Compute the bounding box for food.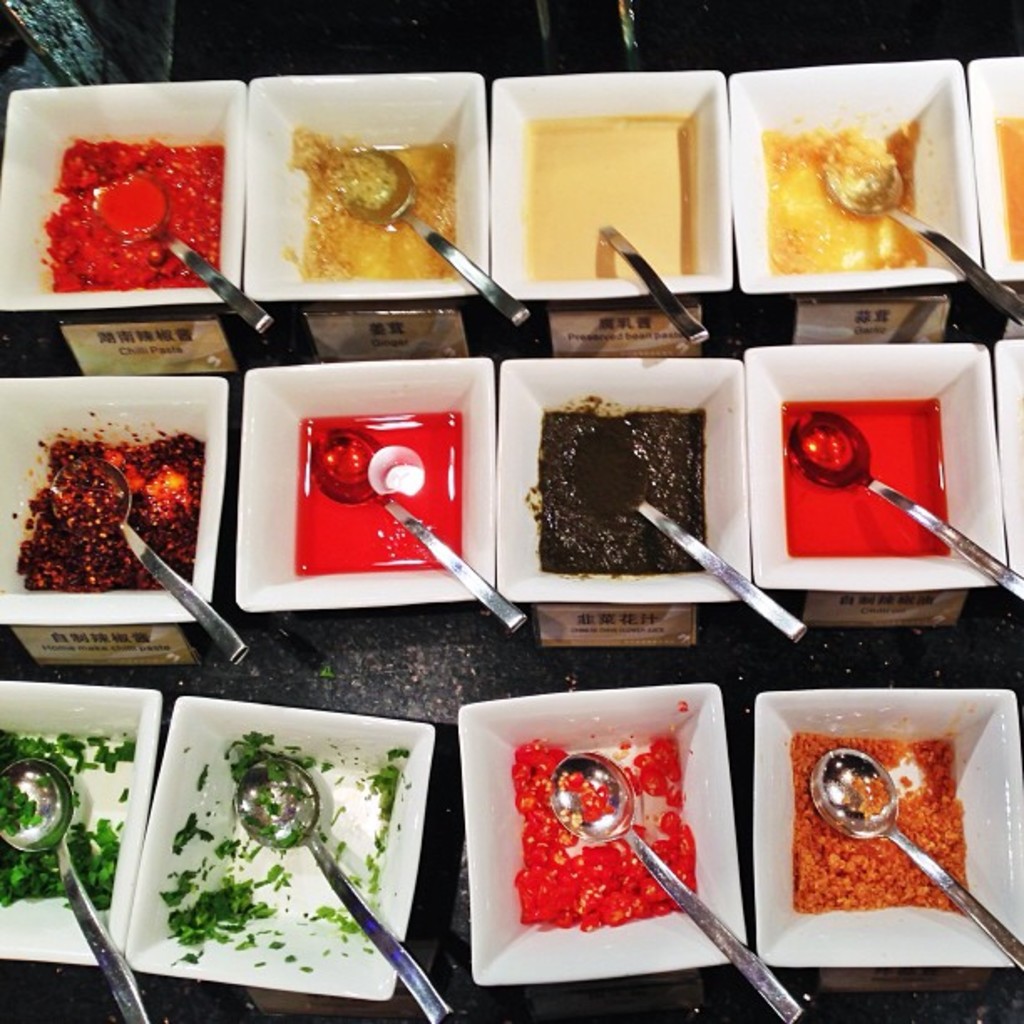
<region>279, 122, 457, 286</region>.
